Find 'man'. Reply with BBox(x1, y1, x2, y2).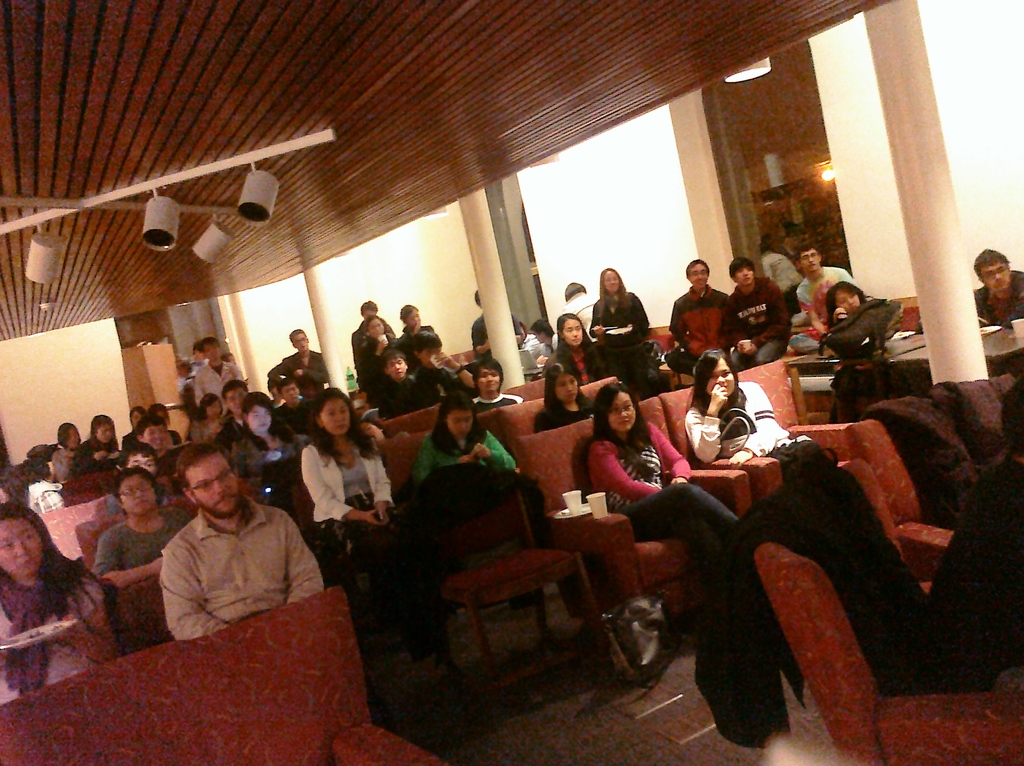
BBox(518, 323, 542, 355).
